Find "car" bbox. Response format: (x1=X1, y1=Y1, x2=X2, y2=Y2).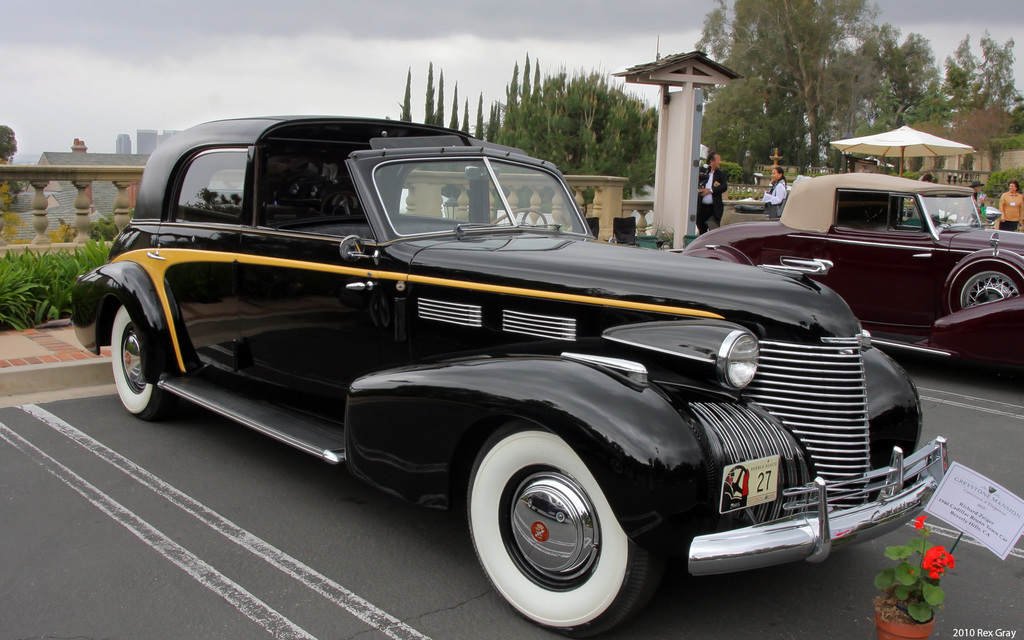
(x1=664, y1=168, x2=1023, y2=379).
